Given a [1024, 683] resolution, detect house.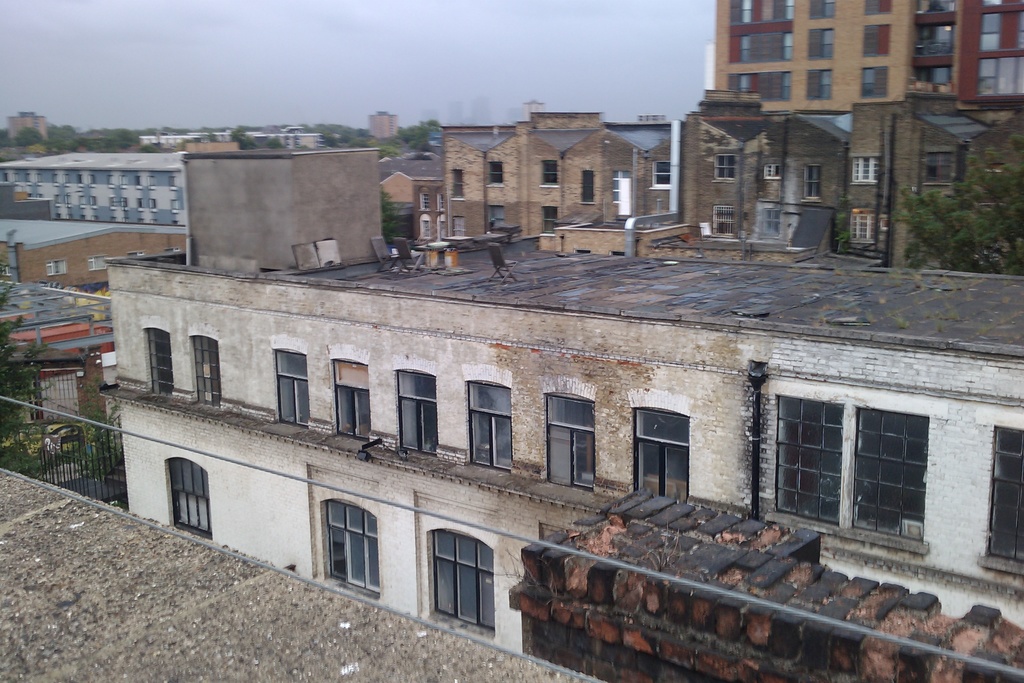
bbox=(646, 0, 1023, 272).
